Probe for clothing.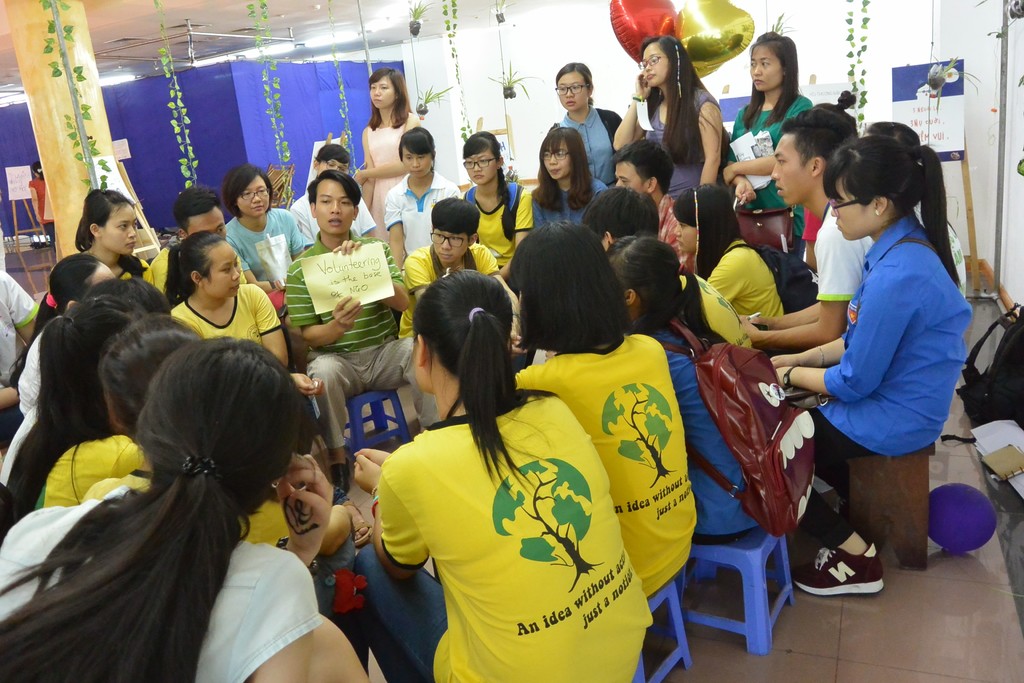
Probe result: 537, 175, 605, 220.
